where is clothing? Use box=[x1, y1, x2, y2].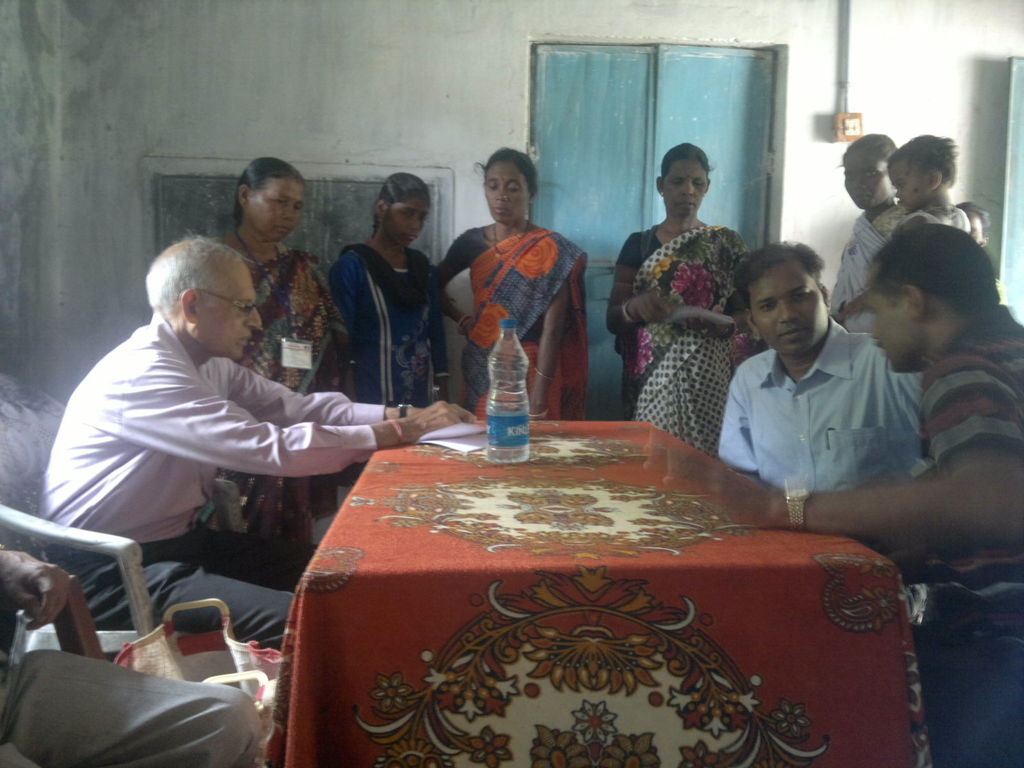
box=[444, 221, 588, 419].
